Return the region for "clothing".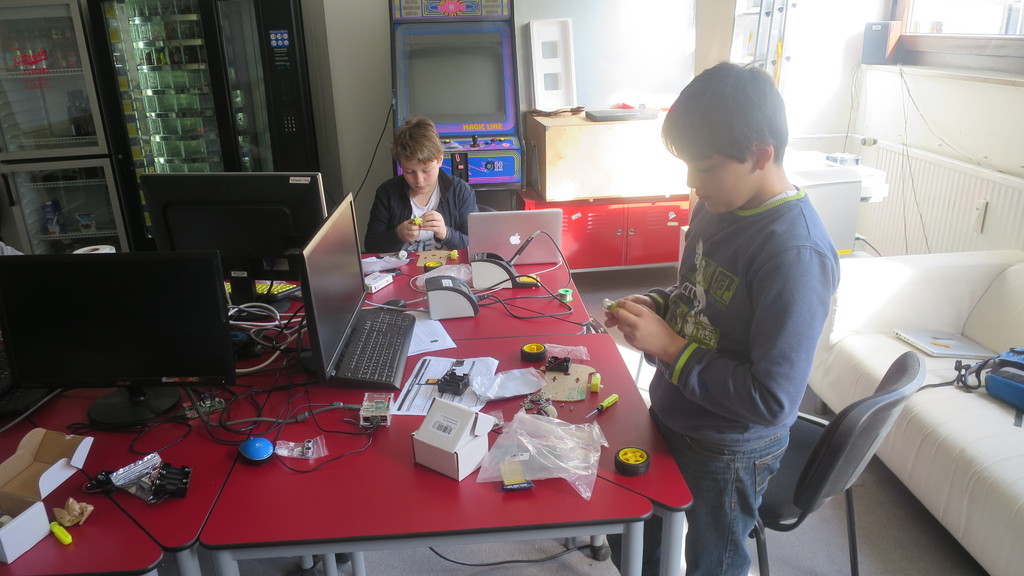
pyautogui.locateOnScreen(361, 177, 479, 248).
